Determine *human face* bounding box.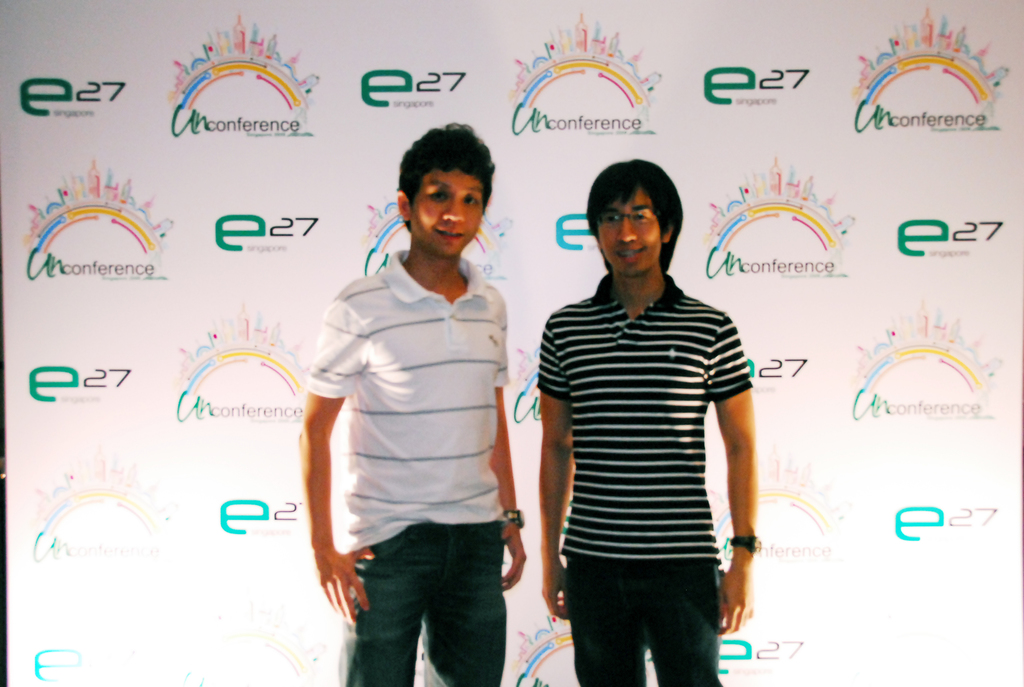
Determined: bbox(598, 185, 667, 272).
